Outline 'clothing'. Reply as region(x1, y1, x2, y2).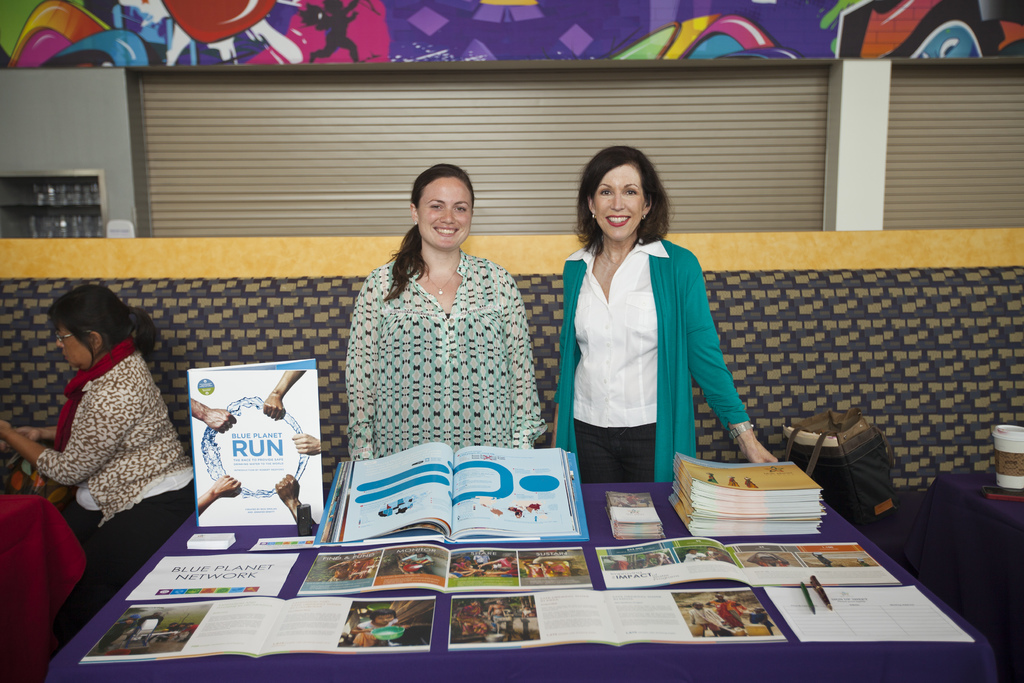
region(550, 215, 720, 507).
